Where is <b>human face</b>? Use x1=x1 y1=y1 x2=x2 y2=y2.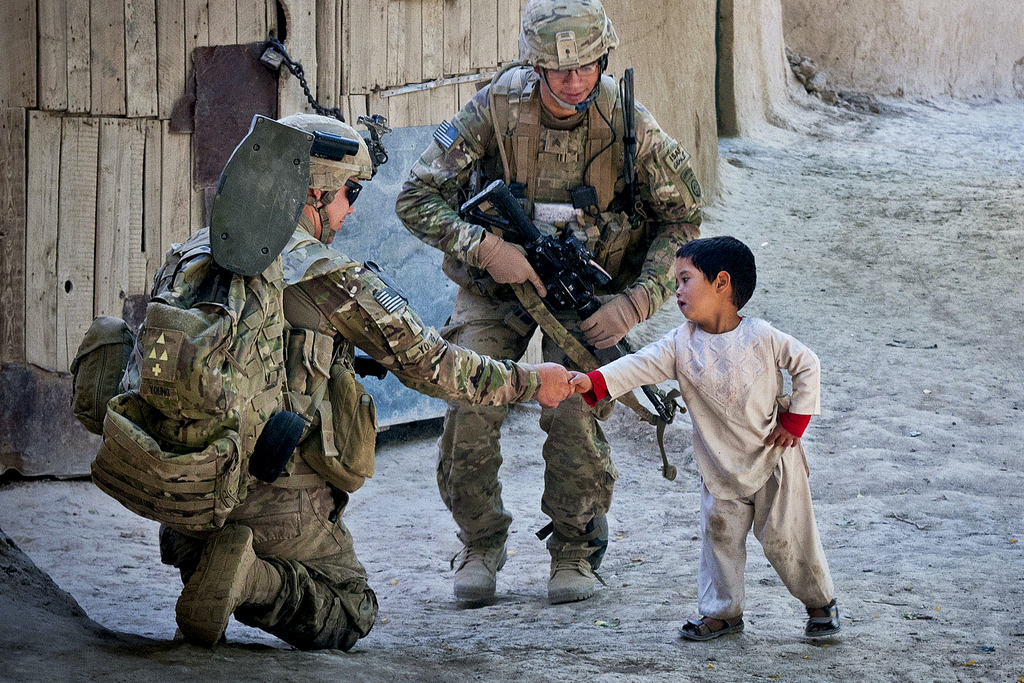
x1=548 y1=64 x2=599 y2=106.
